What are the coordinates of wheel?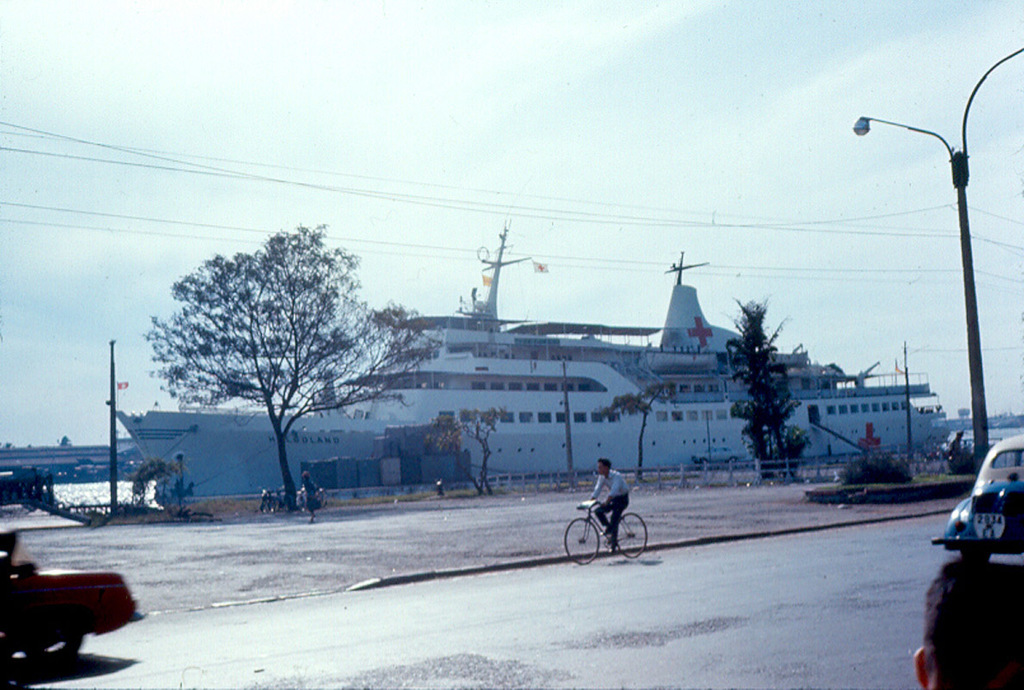
box=[28, 612, 80, 678].
